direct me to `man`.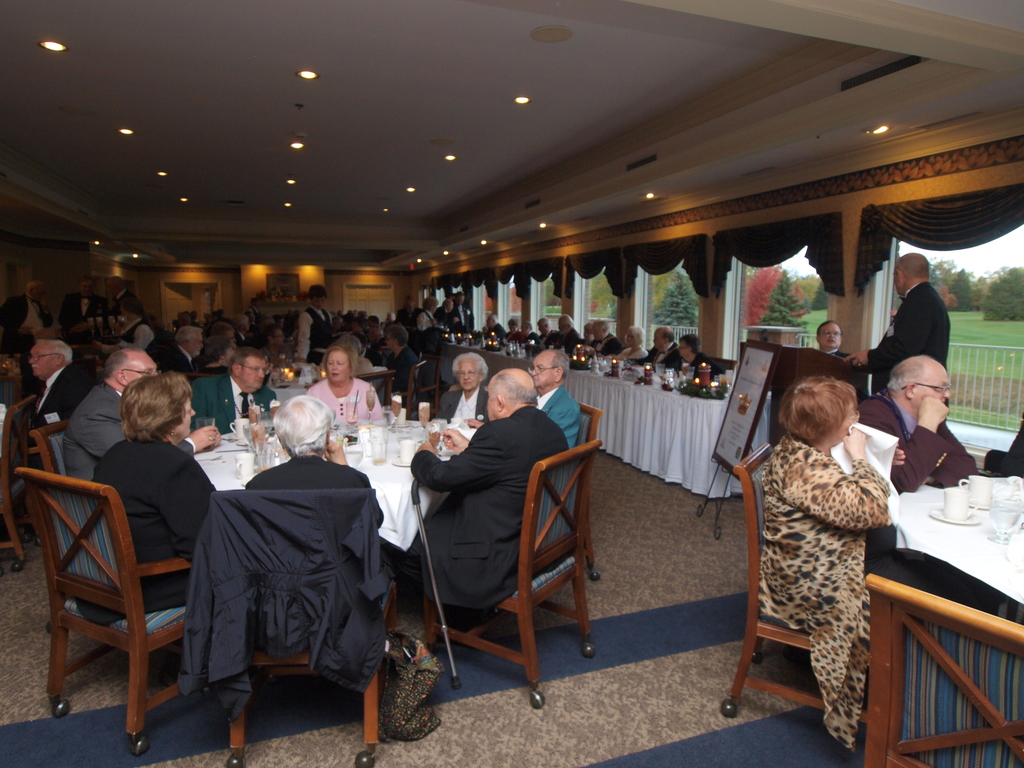
Direction: (591,318,631,358).
